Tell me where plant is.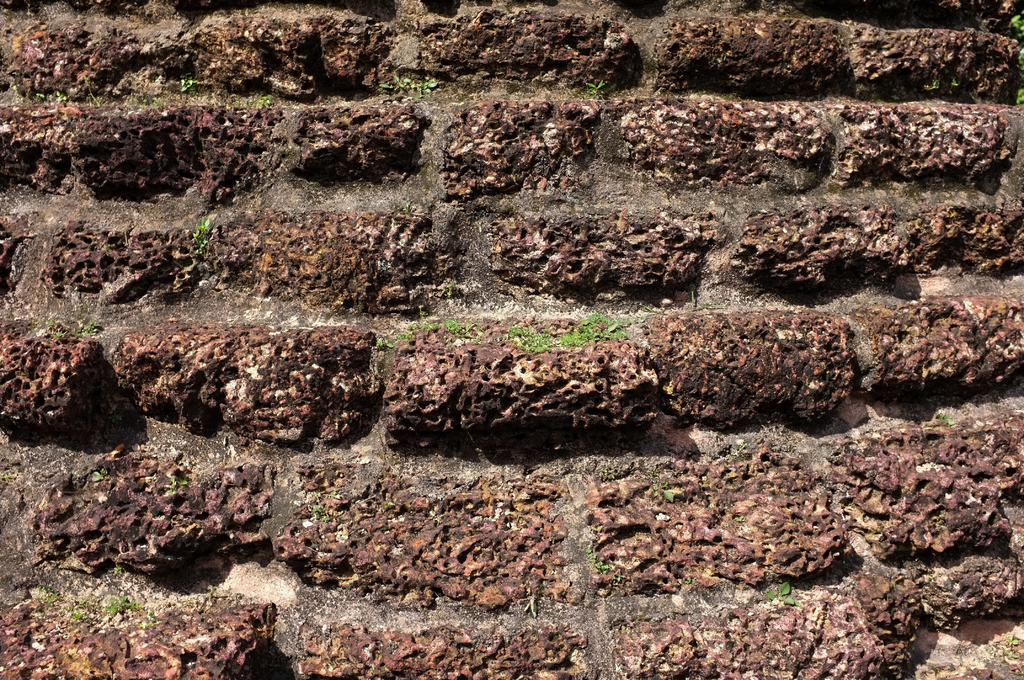
plant is at (394,308,441,342).
